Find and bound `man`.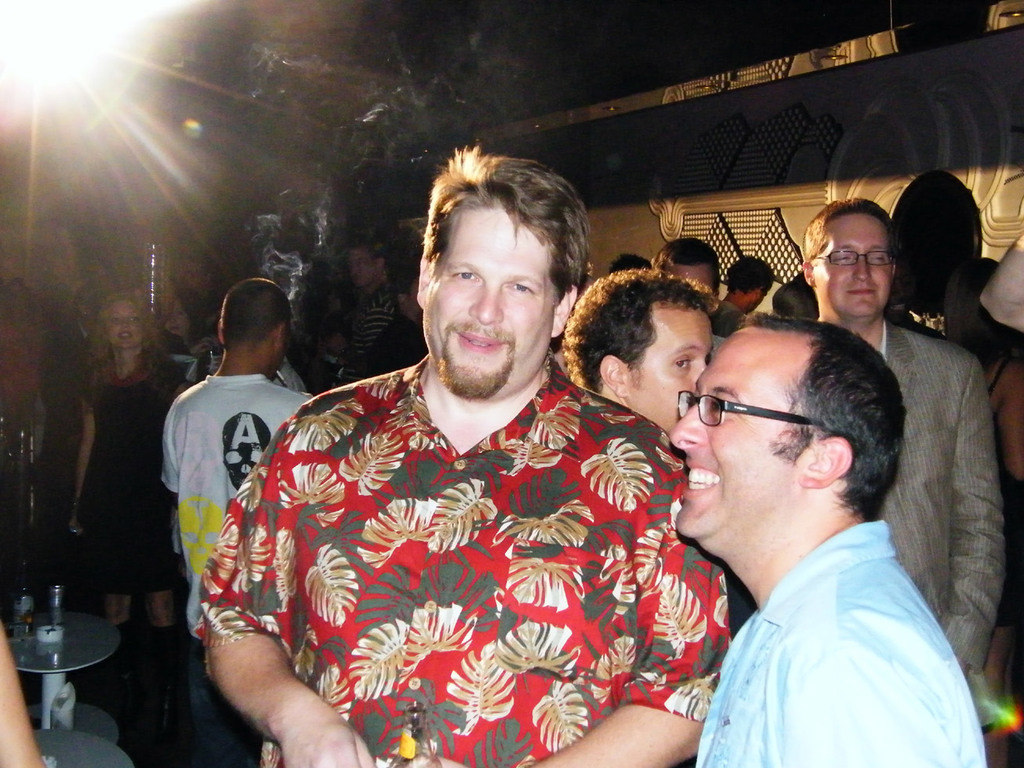
Bound: locate(800, 193, 1009, 679).
